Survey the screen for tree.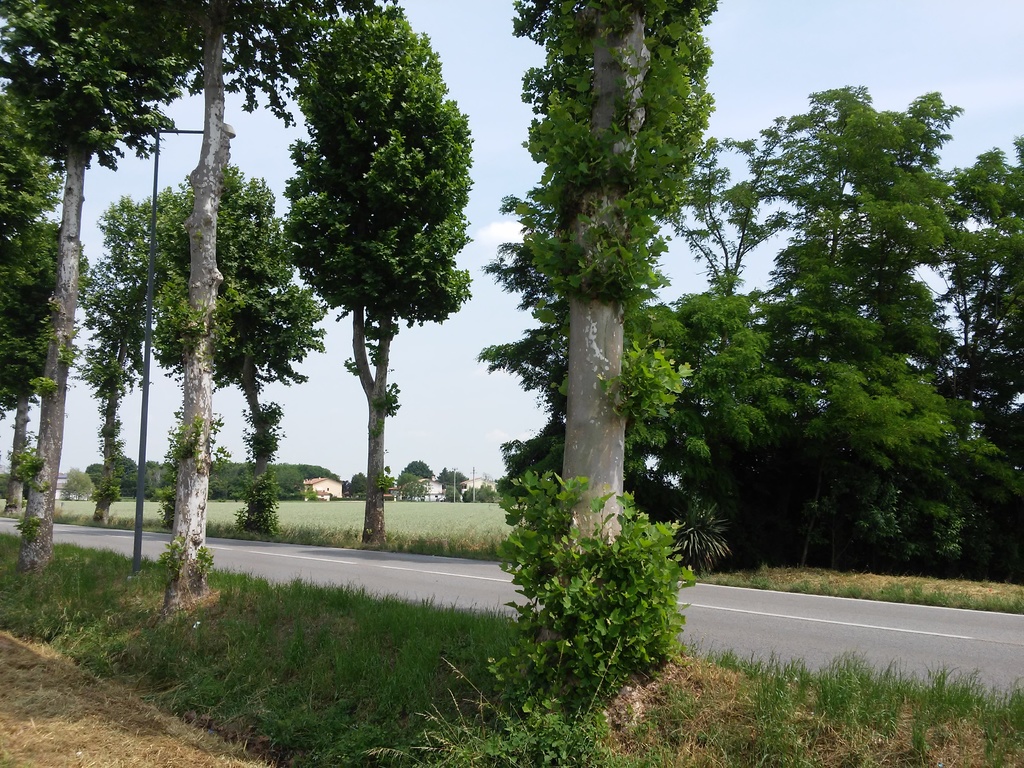
Survey found: 78, 195, 171, 520.
